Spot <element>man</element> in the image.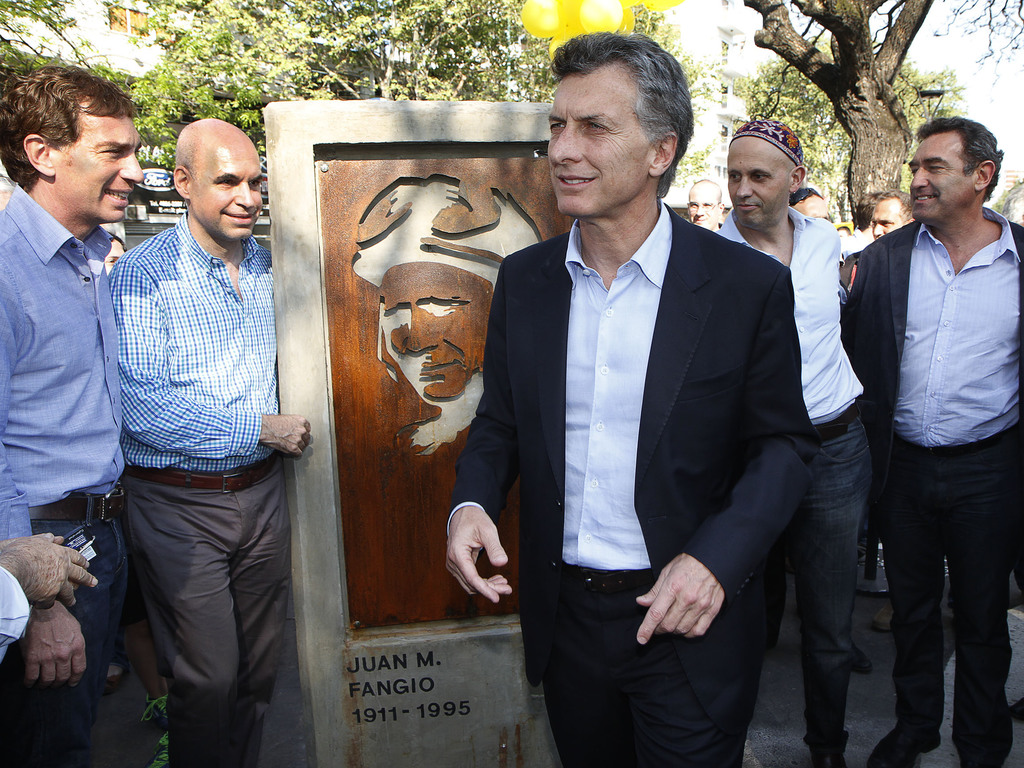
<element>man</element> found at 0/58/145/767.
